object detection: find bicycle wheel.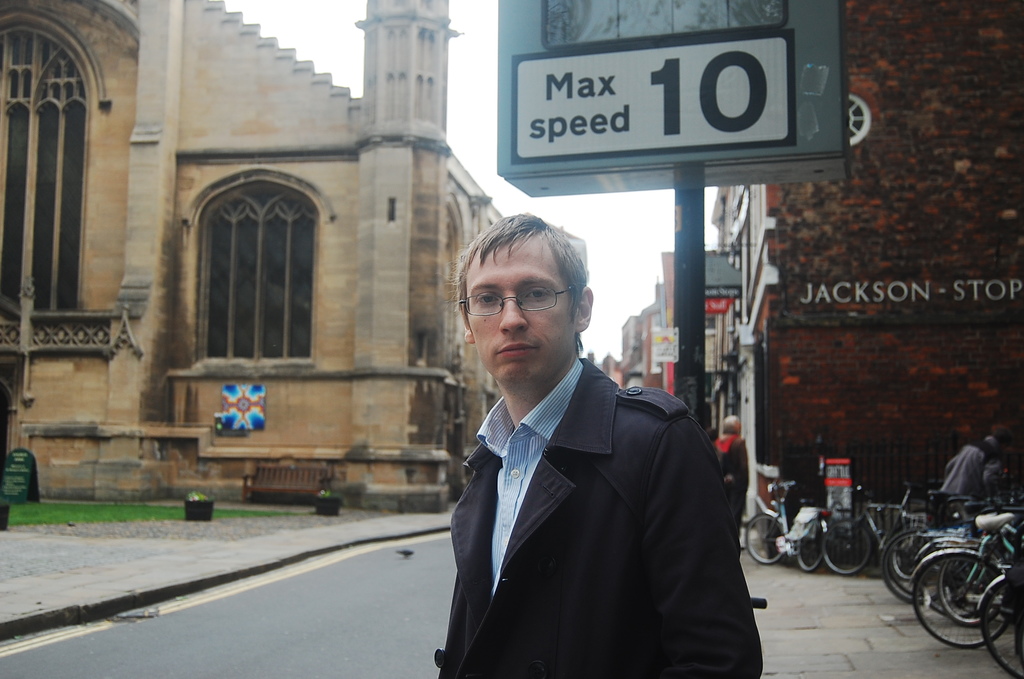
pyautogui.locateOnScreen(744, 513, 783, 564).
